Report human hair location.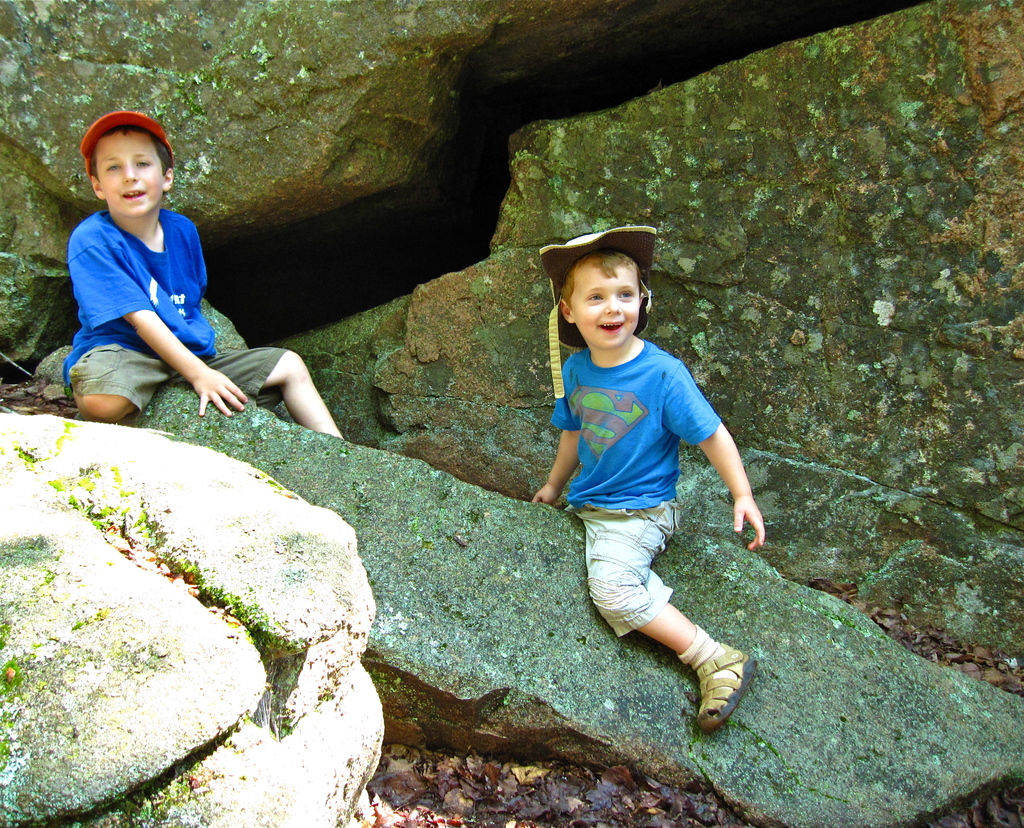
Report: (555, 248, 641, 310).
